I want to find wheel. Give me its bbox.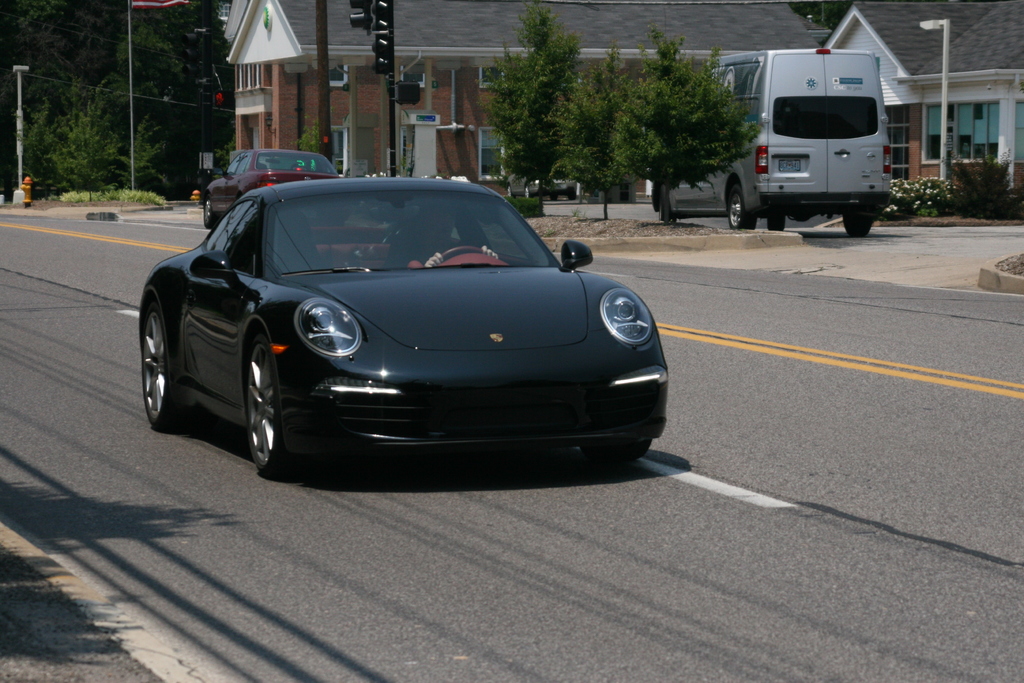
(left=844, top=216, right=871, bottom=241).
